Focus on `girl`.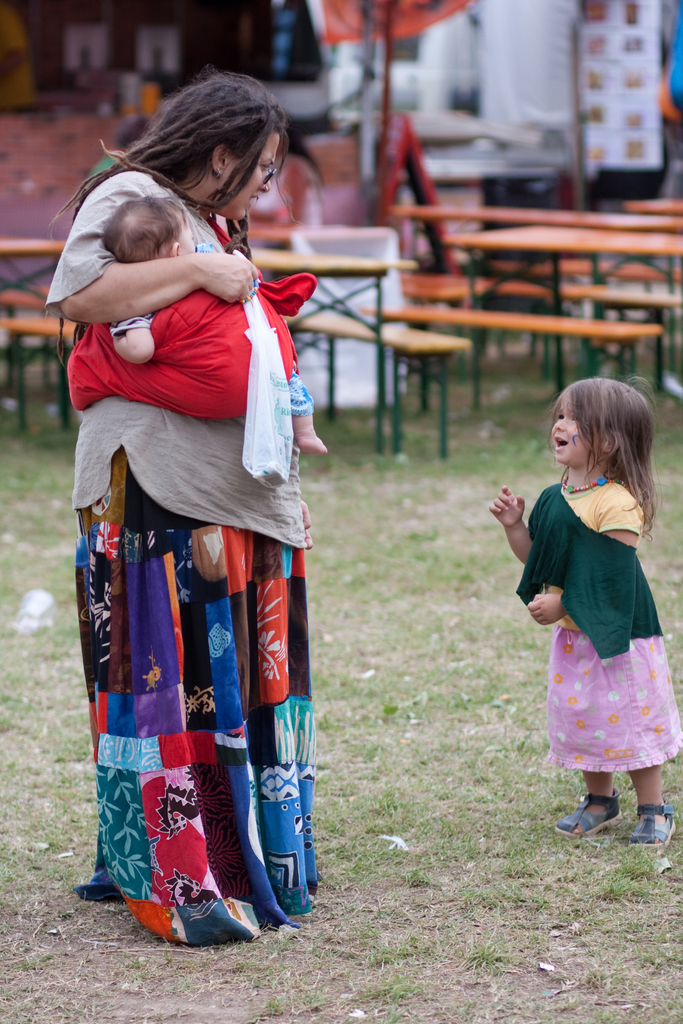
Focused at <region>506, 362, 679, 856</region>.
